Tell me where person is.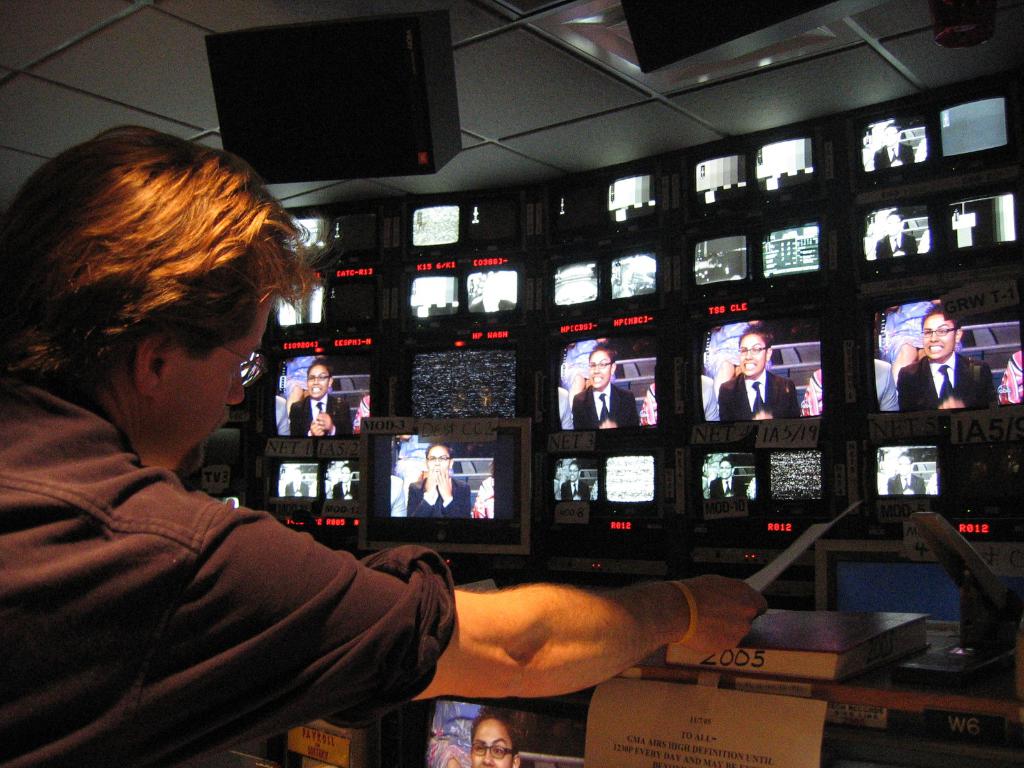
person is at [0, 125, 778, 767].
